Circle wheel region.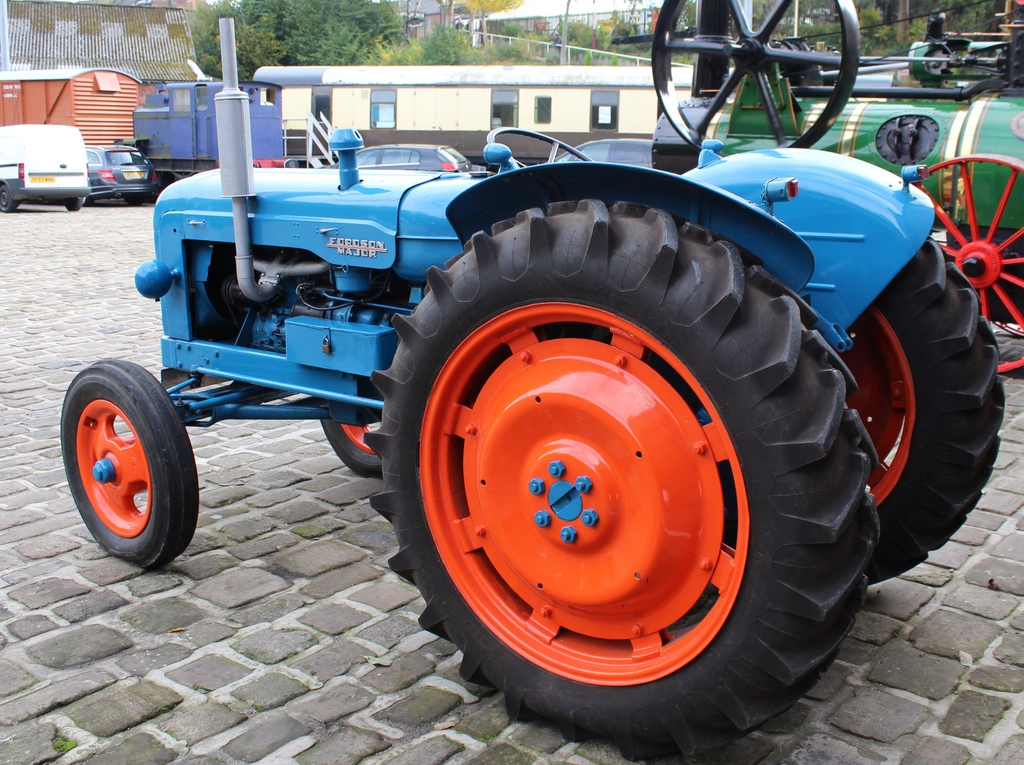
Region: select_region(838, 238, 1005, 588).
